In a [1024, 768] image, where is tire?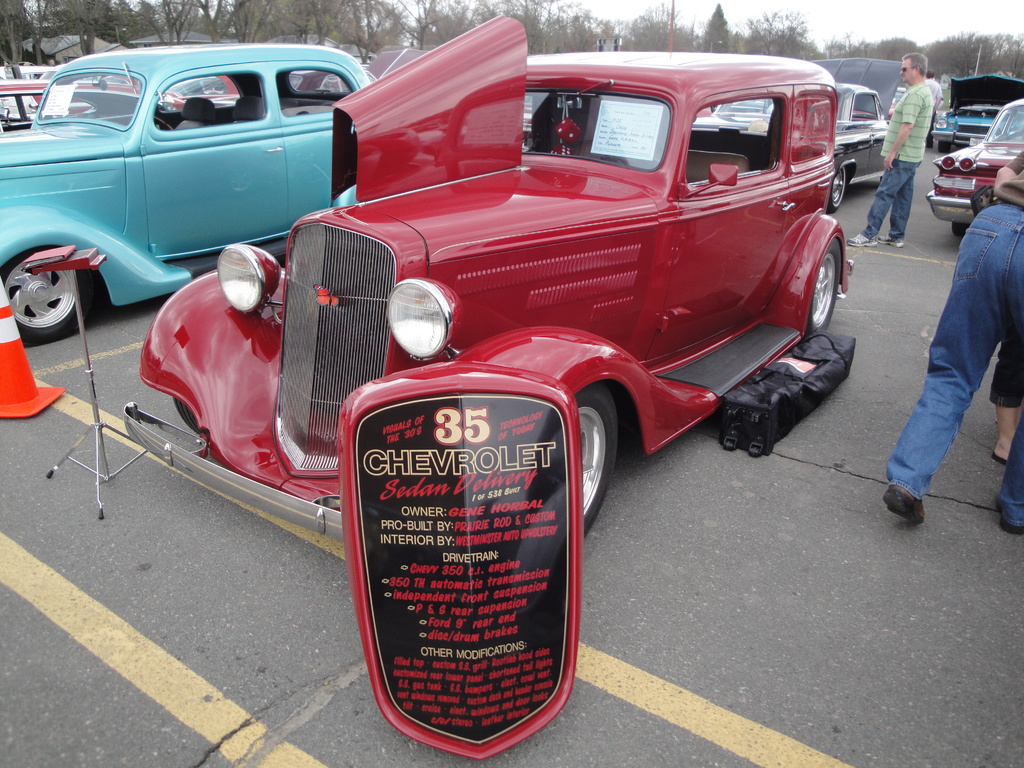
x1=0 y1=244 x2=95 y2=347.
